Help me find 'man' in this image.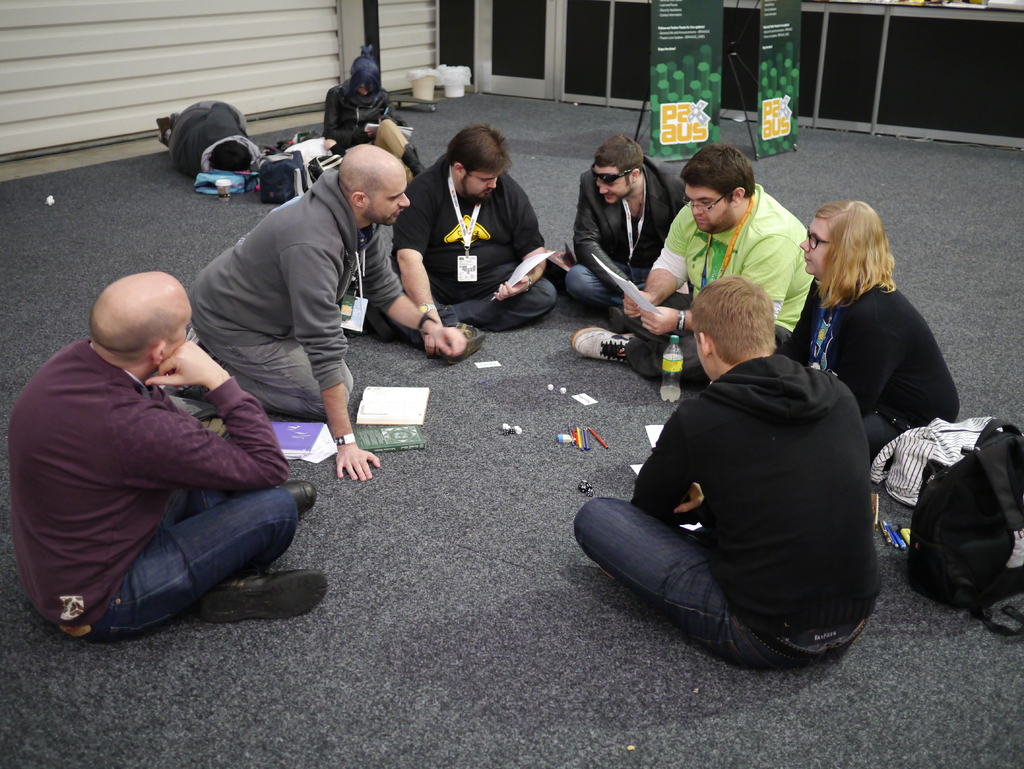
Found it: 185/143/467/483.
